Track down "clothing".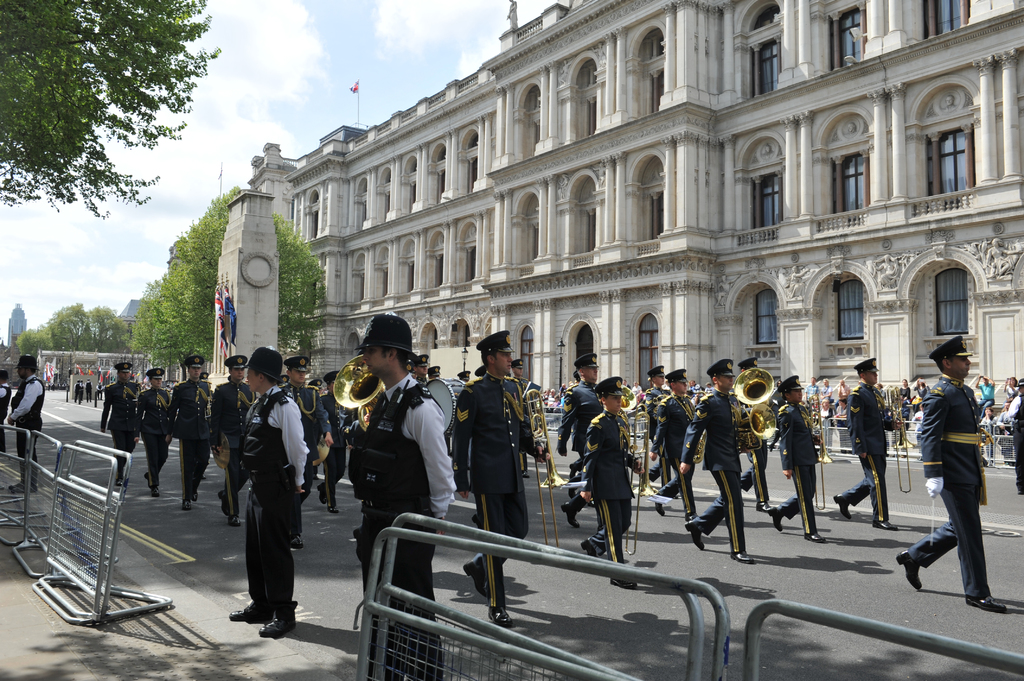
Tracked to bbox=[696, 381, 757, 571].
